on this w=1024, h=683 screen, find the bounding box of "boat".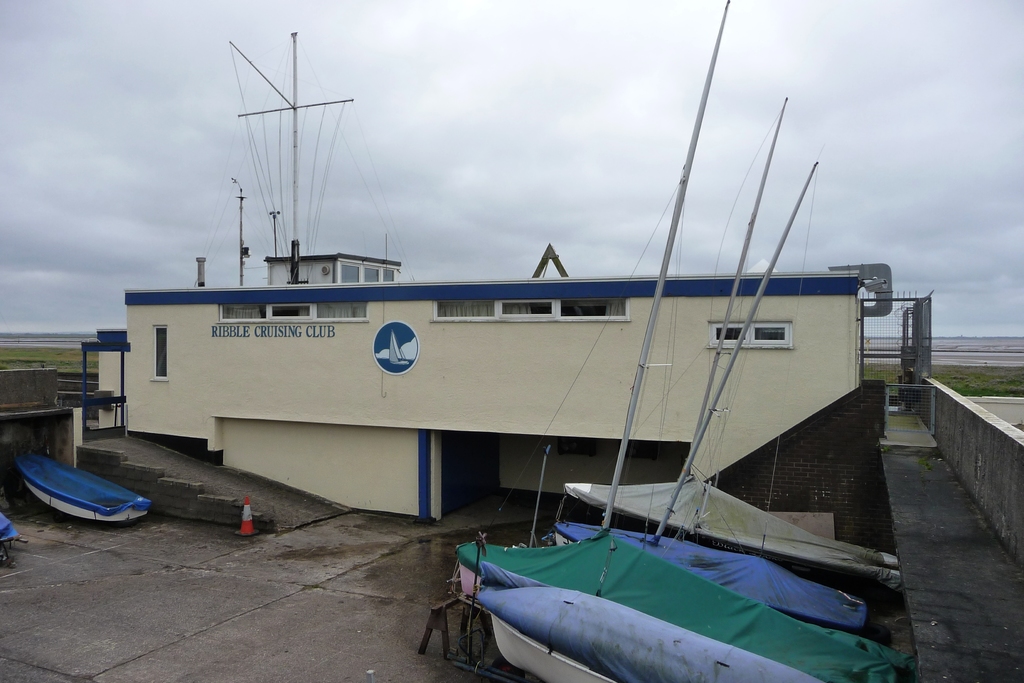
Bounding box: left=386, top=325, right=412, bottom=369.
